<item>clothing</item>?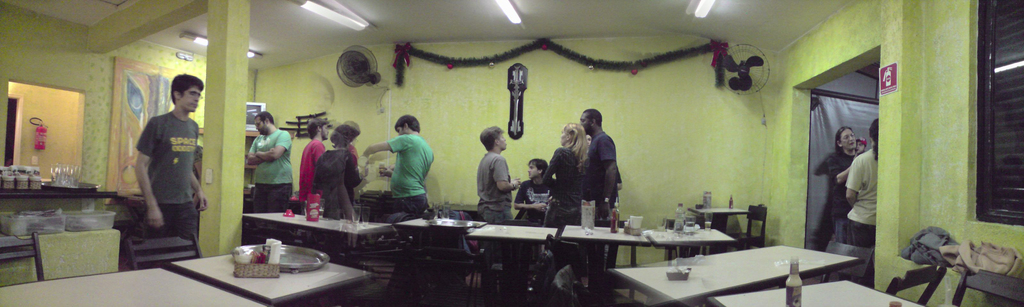
249:128:291:226
